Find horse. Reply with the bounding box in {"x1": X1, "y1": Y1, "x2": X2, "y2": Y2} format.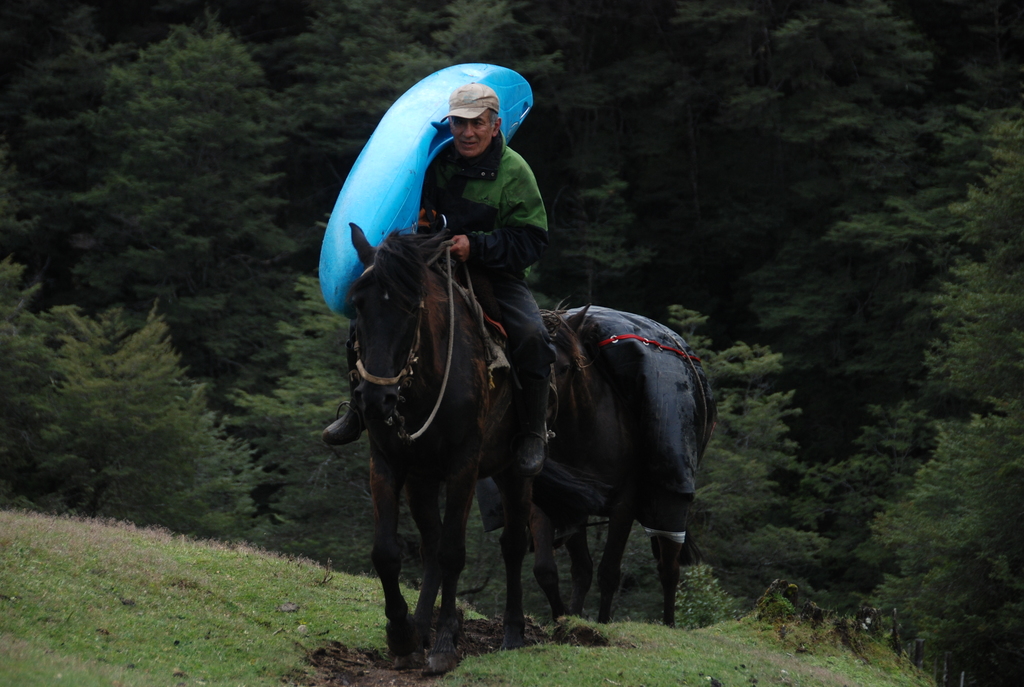
{"x1": 530, "y1": 300, "x2": 723, "y2": 625}.
